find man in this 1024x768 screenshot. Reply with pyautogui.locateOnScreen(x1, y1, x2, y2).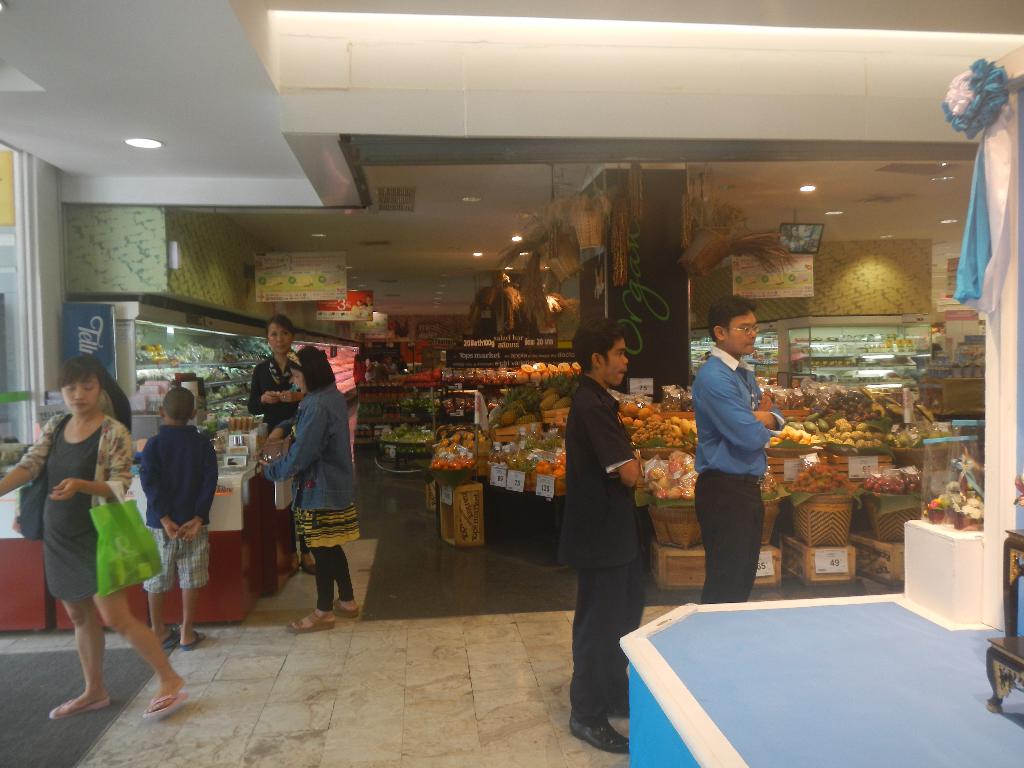
pyautogui.locateOnScreen(558, 320, 660, 751).
